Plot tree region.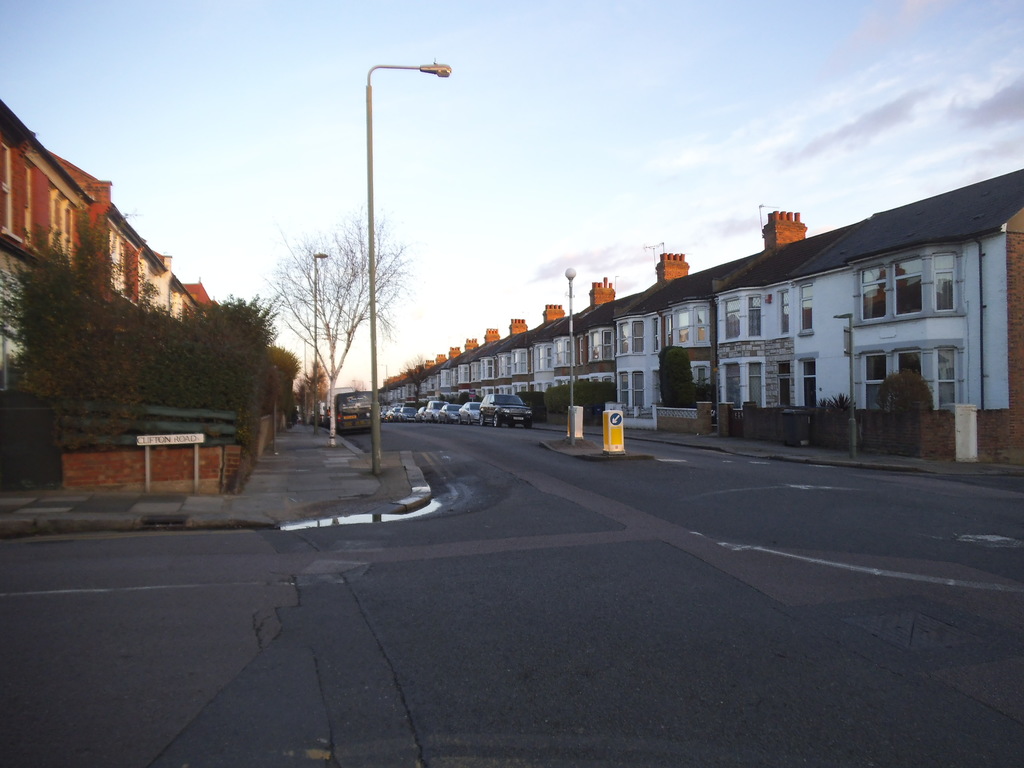
Plotted at left=256, top=180, right=416, bottom=422.
